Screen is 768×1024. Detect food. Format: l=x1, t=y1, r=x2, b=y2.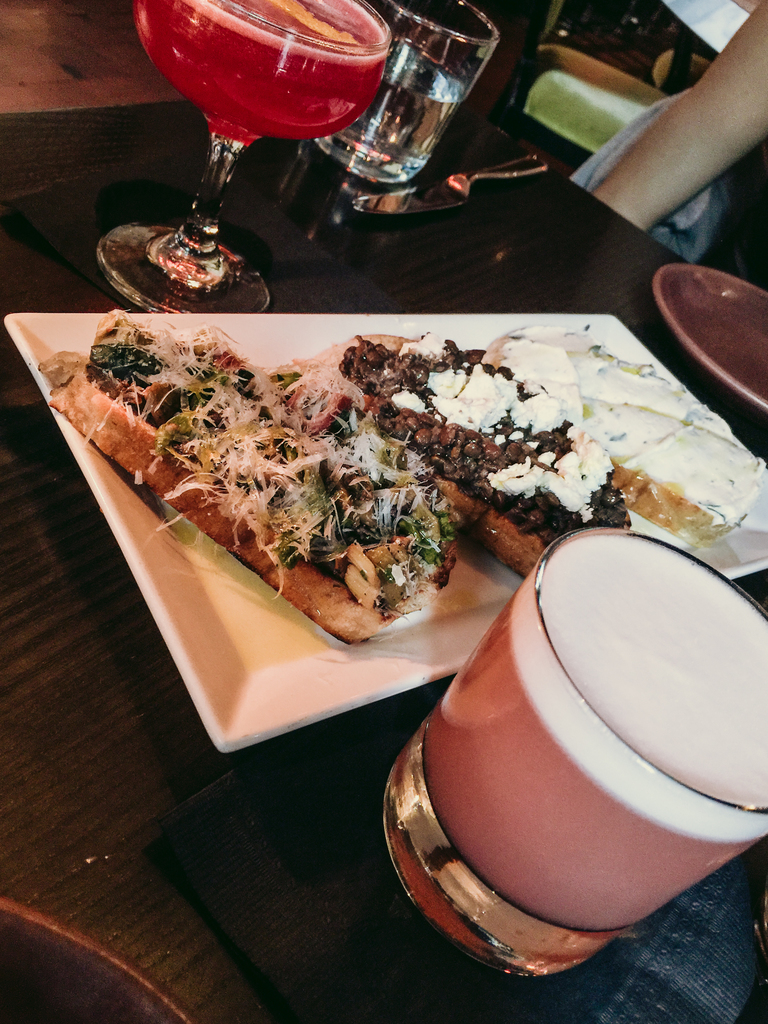
l=33, t=305, r=767, b=652.
